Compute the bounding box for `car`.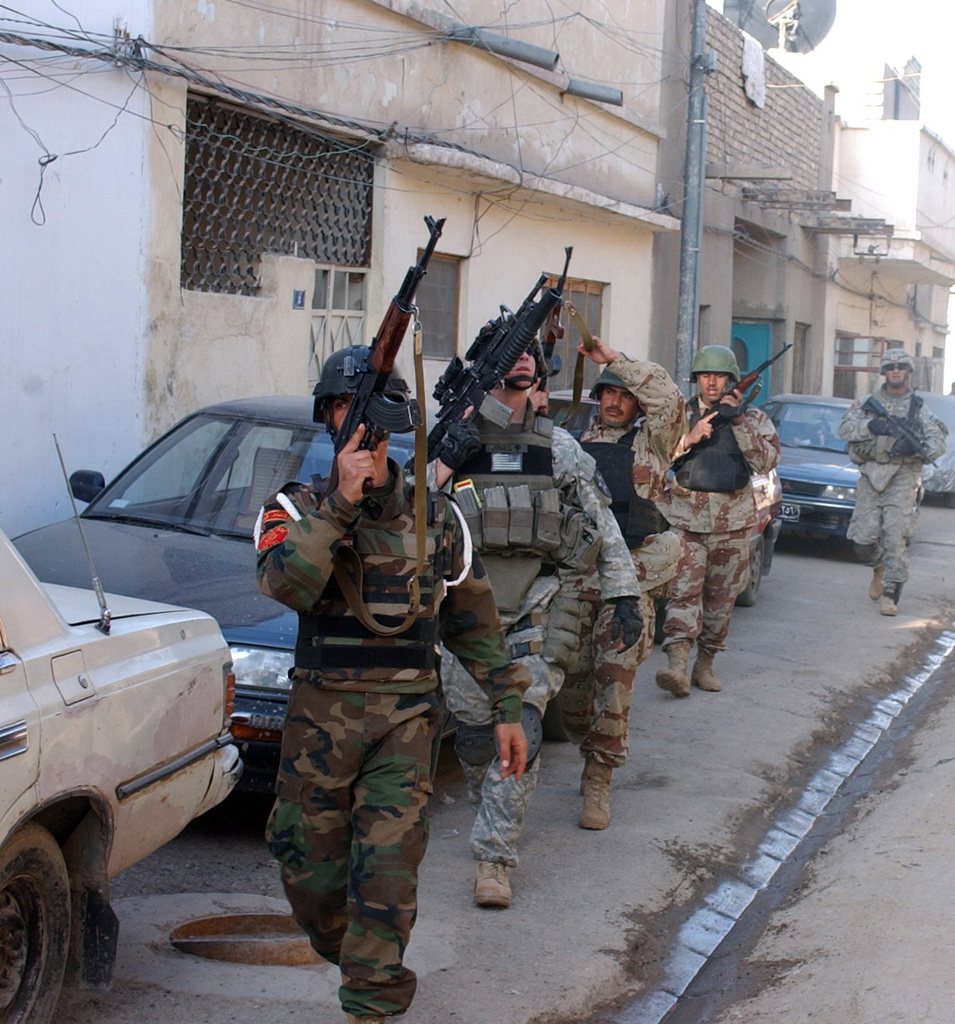
locate(748, 387, 908, 570).
